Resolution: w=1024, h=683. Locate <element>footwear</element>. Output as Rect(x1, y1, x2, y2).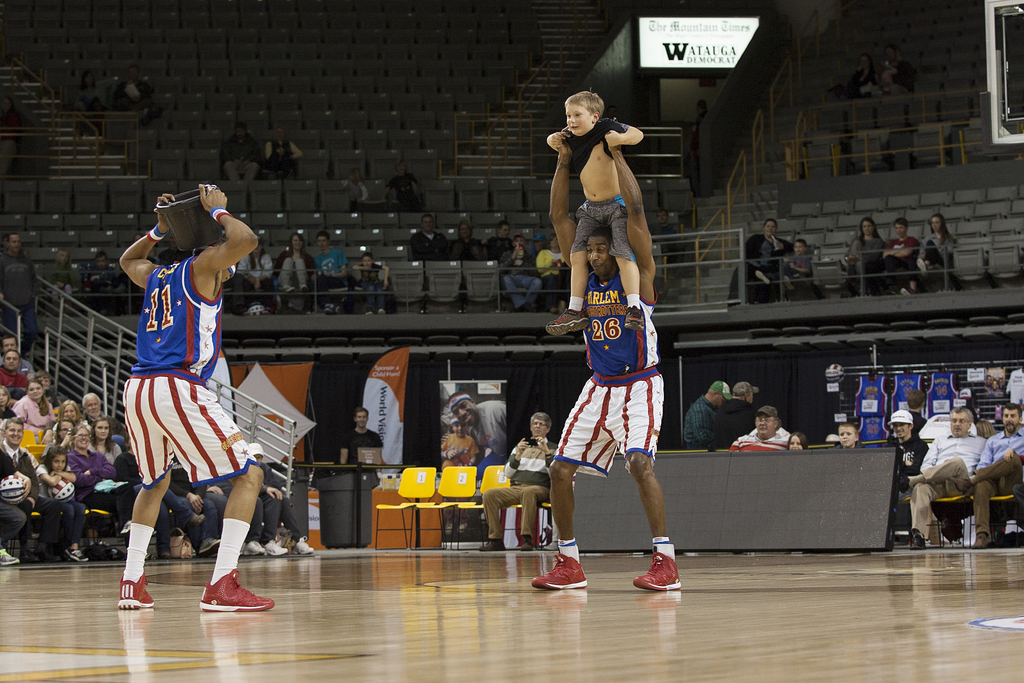
Rect(245, 536, 269, 563).
